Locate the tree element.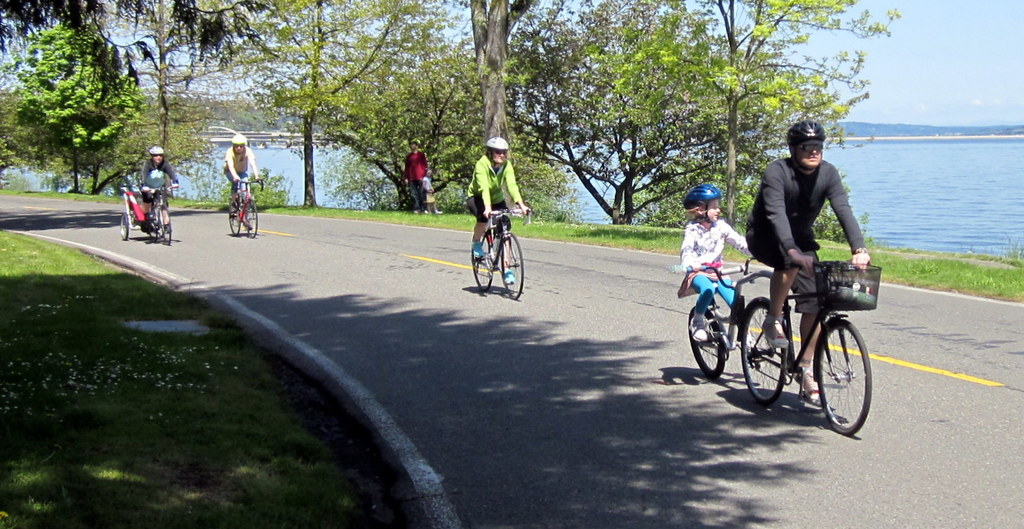
Element bbox: 0 0 123 195.
